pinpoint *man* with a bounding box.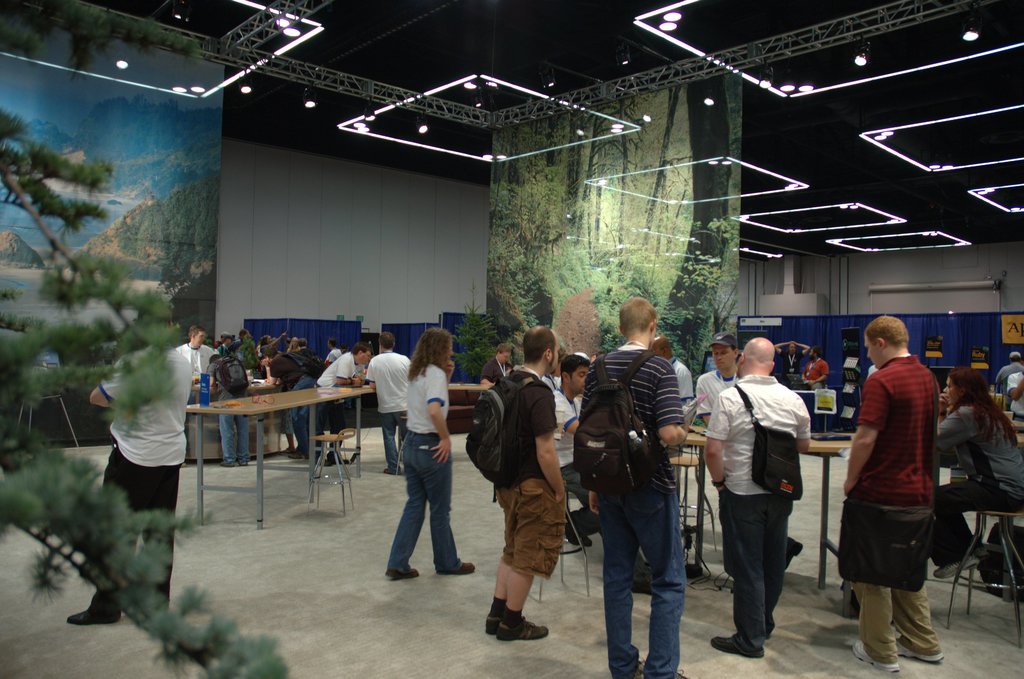
(x1=483, y1=340, x2=515, y2=389).
